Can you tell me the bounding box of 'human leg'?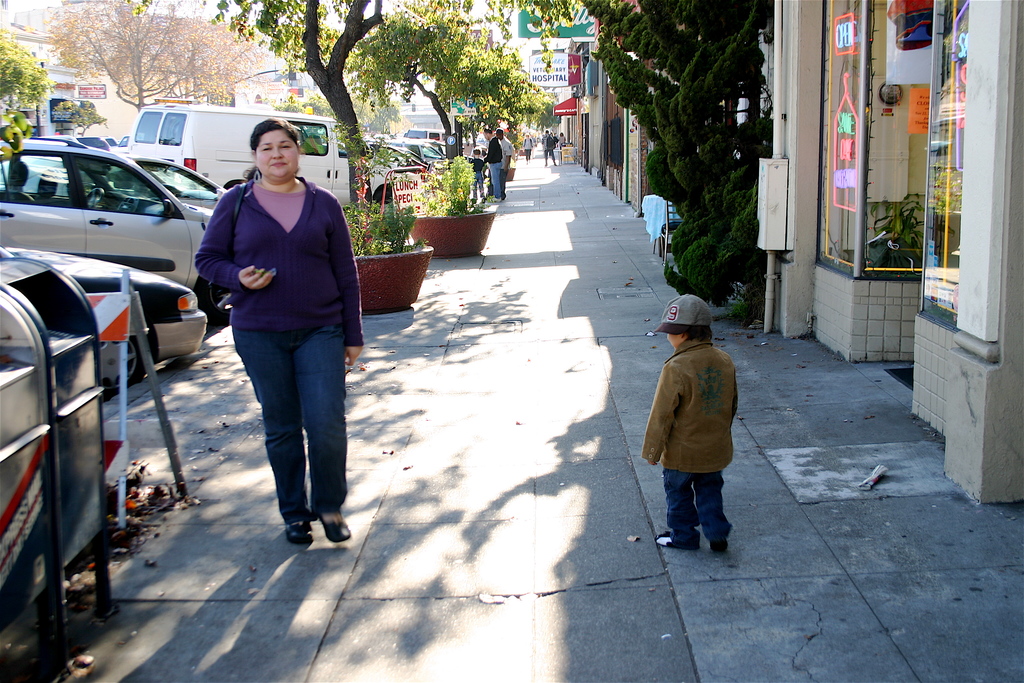
crop(492, 160, 504, 197).
